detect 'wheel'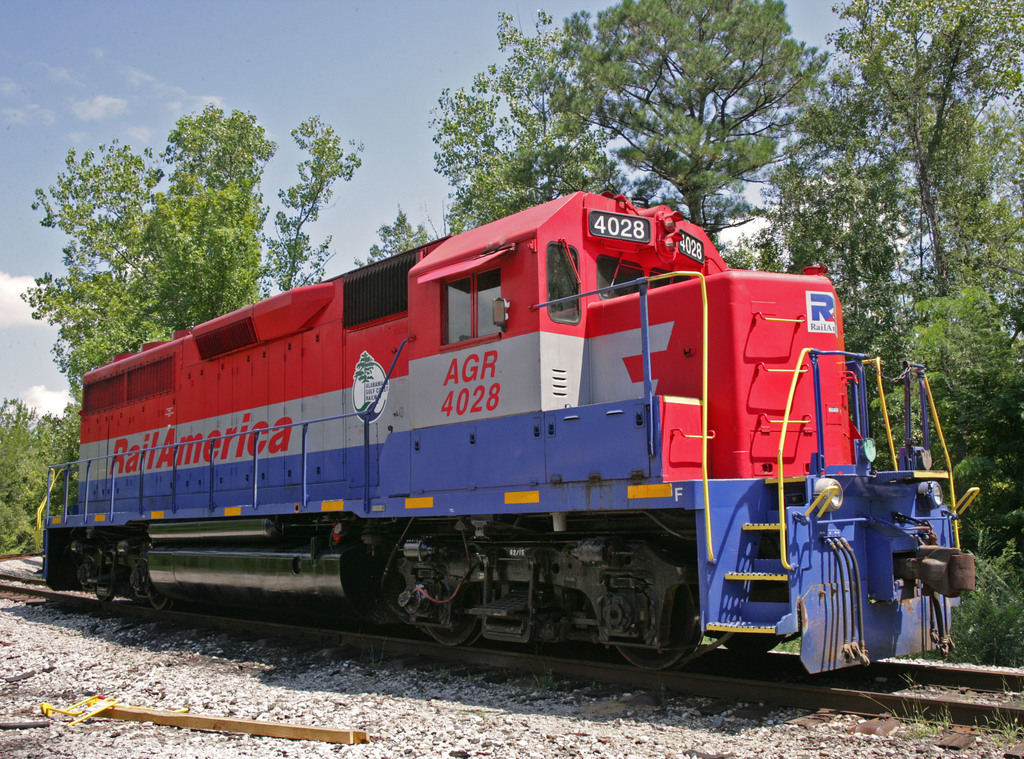
420, 585, 483, 645
